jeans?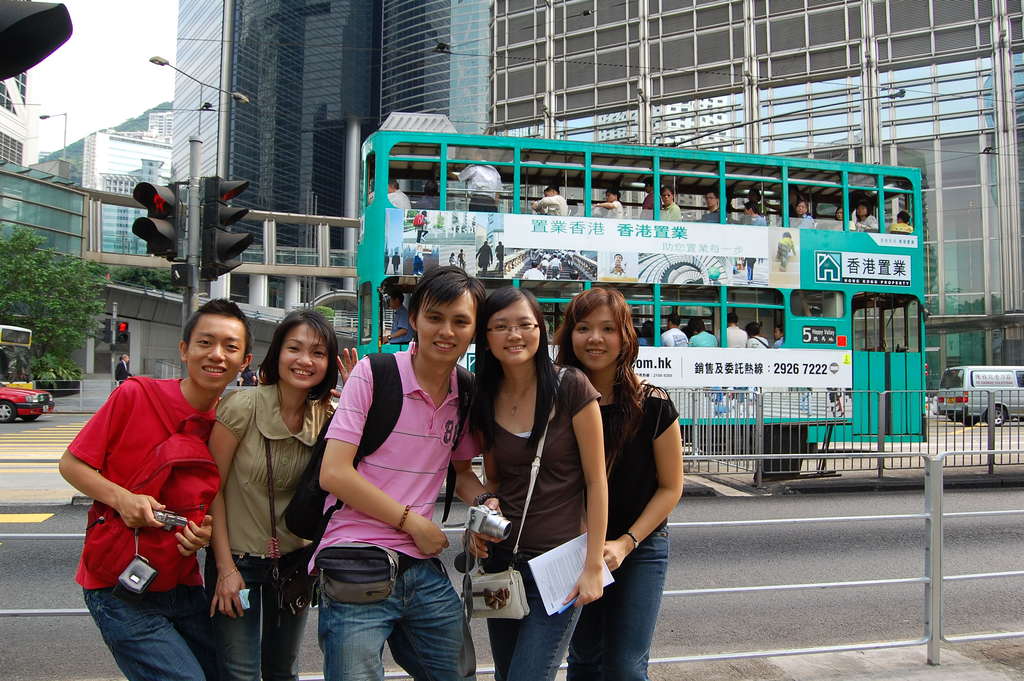
<box>479,558,578,680</box>
